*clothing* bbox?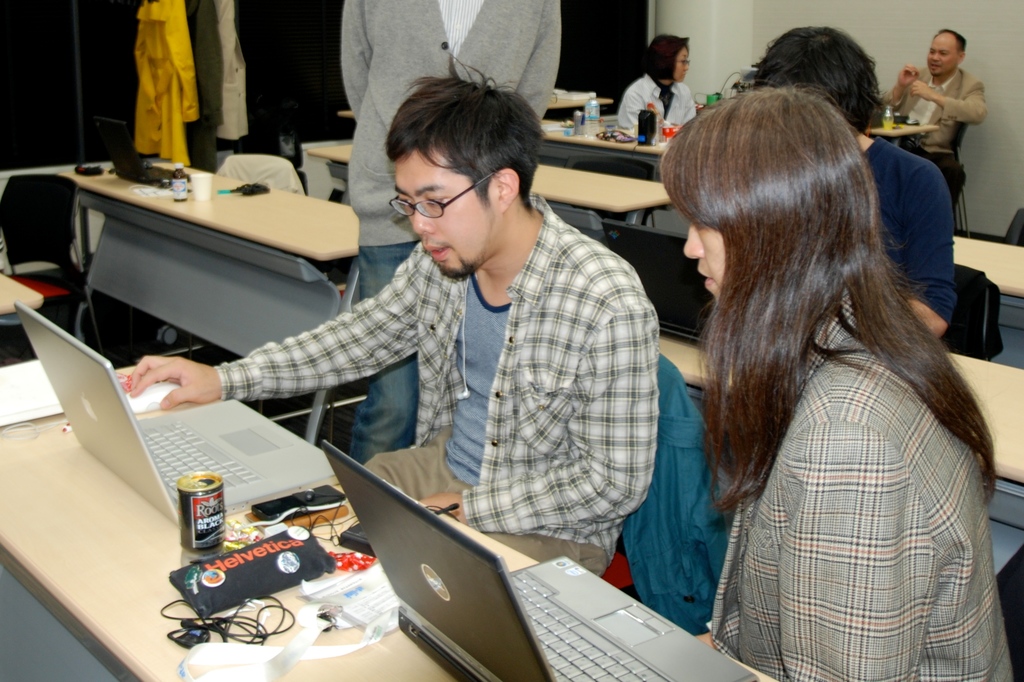
bbox=[218, 0, 248, 141]
